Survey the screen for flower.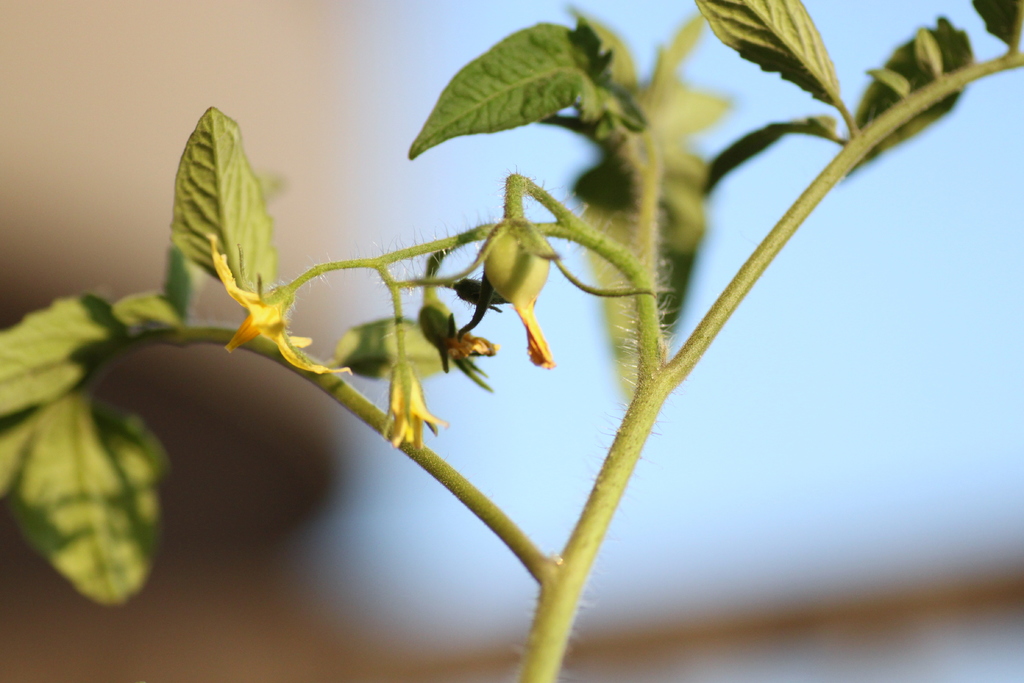
Survey found: (211,240,350,374).
